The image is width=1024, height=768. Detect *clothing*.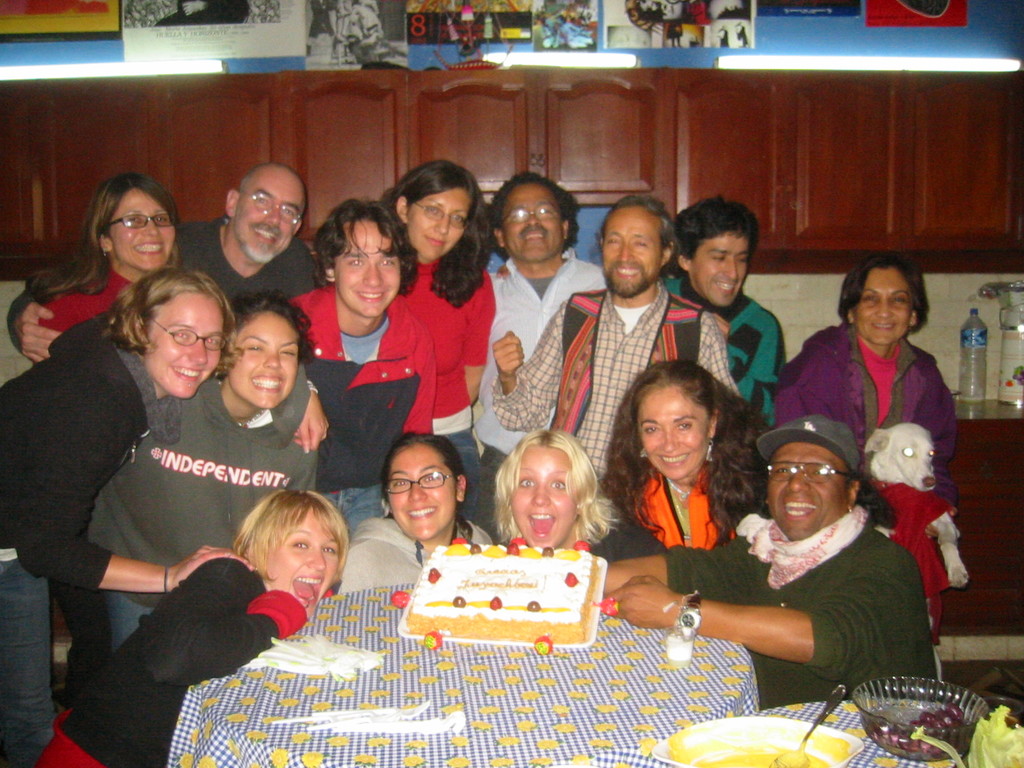
Detection: region(530, 490, 652, 563).
